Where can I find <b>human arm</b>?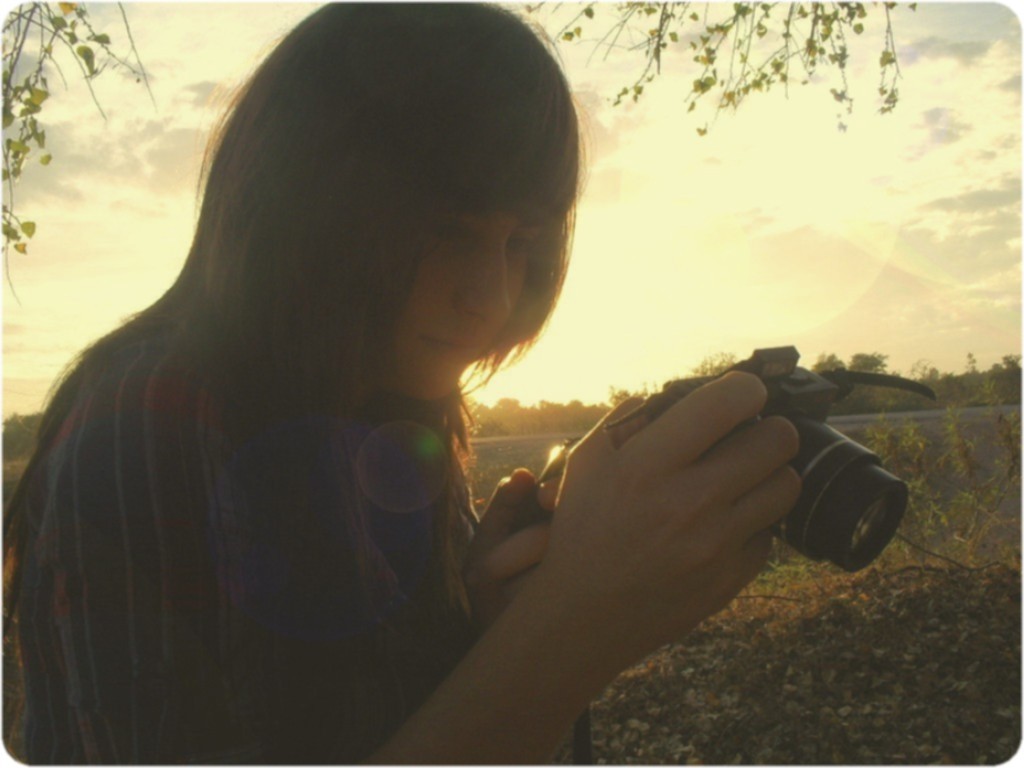
You can find it at [left=373, top=346, right=843, bottom=755].
